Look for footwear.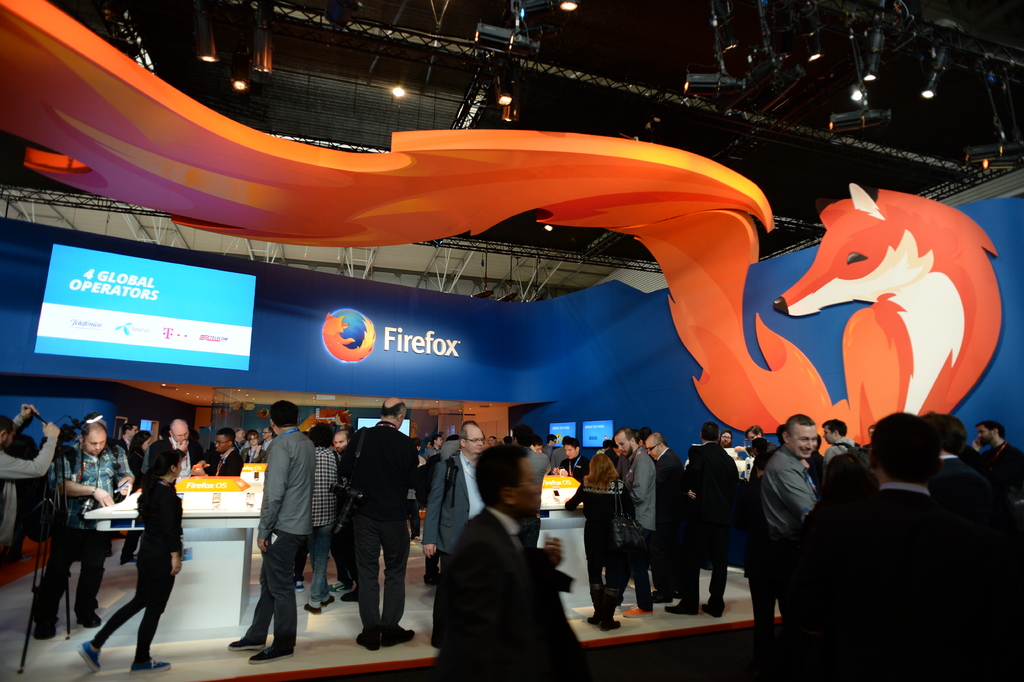
Found: [x1=356, y1=632, x2=381, y2=651].
